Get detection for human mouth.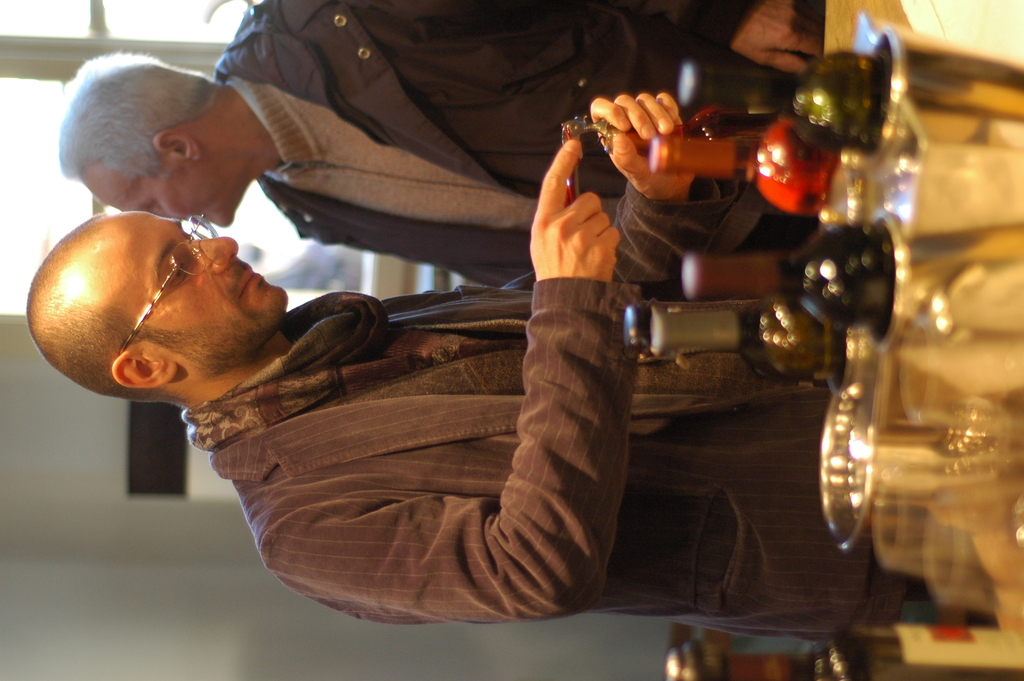
Detection: select_region(230, 265, 263, 304).
